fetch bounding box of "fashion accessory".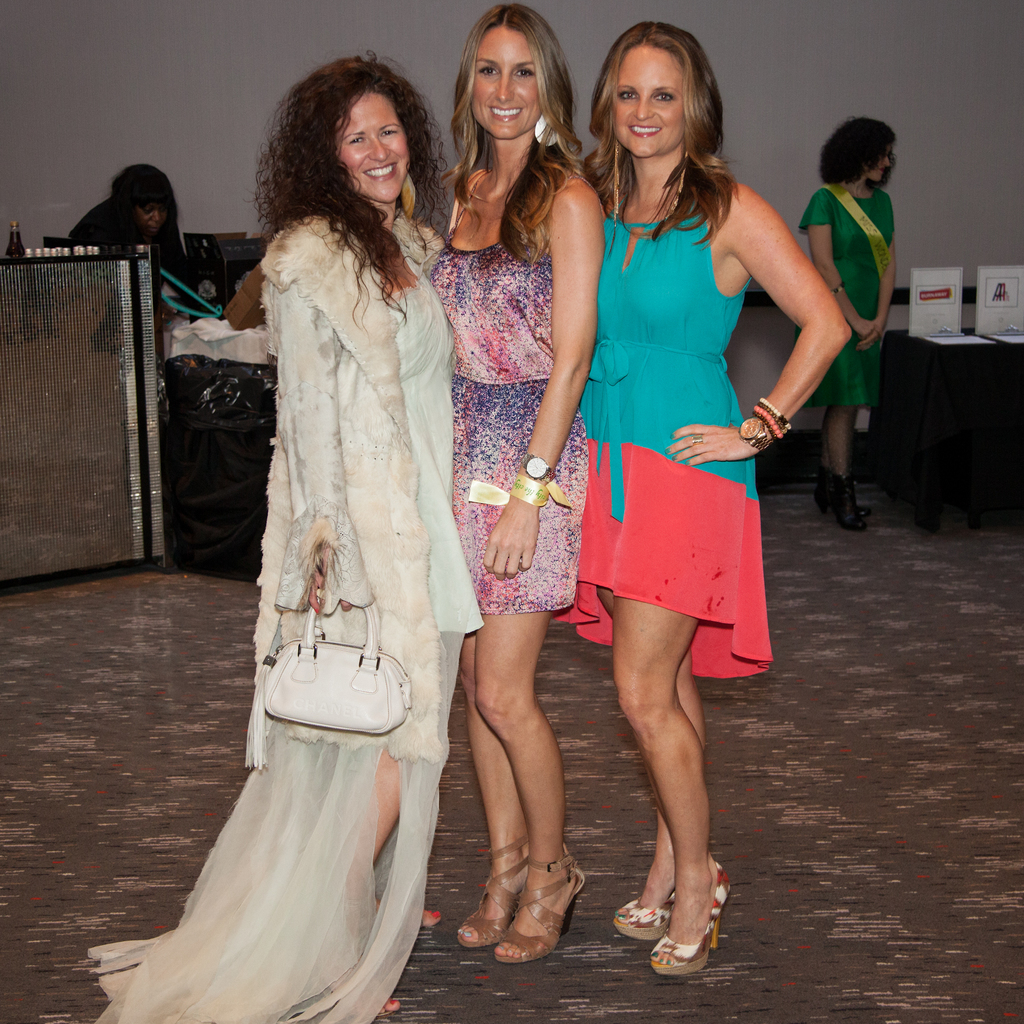
Bbox: 518/451/561/486.
